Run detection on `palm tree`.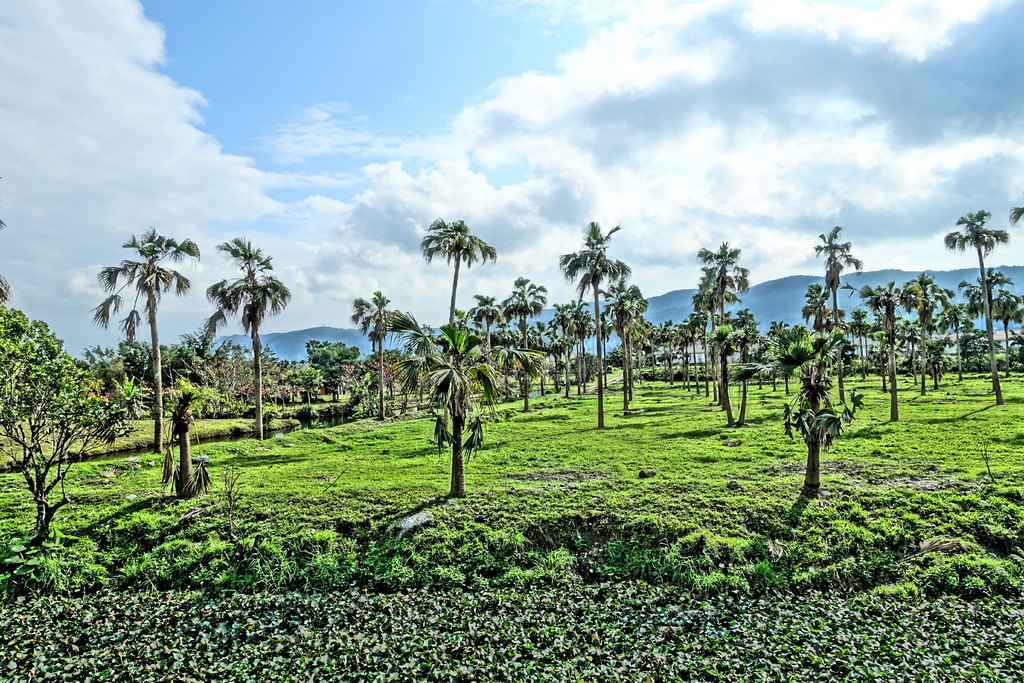
Result: [489,279,555,417].
